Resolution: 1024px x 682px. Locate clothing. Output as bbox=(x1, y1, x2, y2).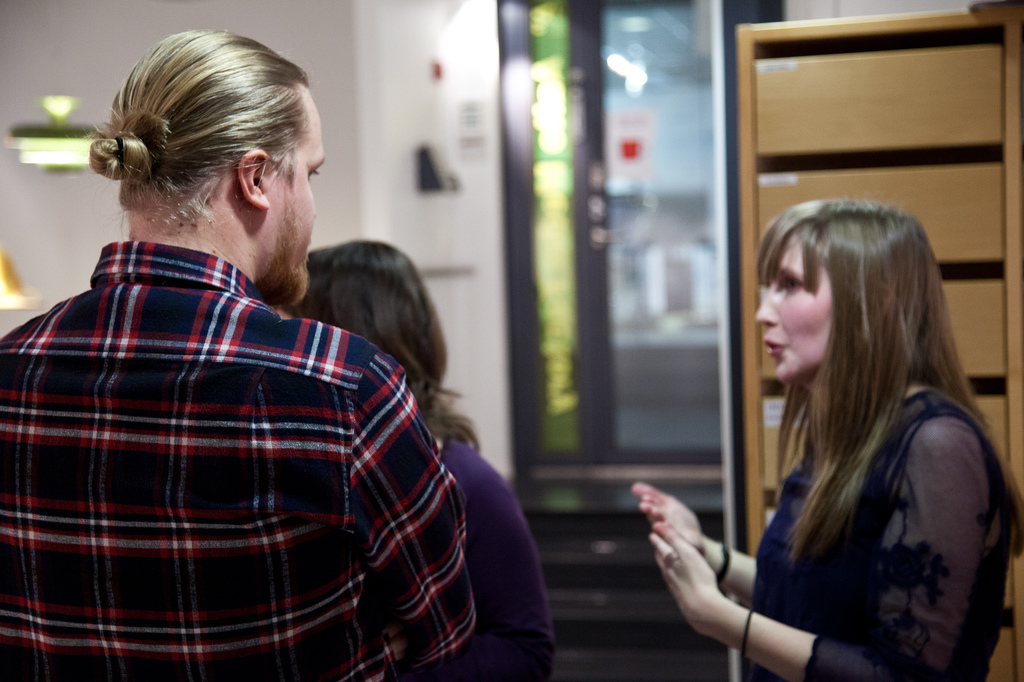
bbox=(0, 242, 492, 681).
